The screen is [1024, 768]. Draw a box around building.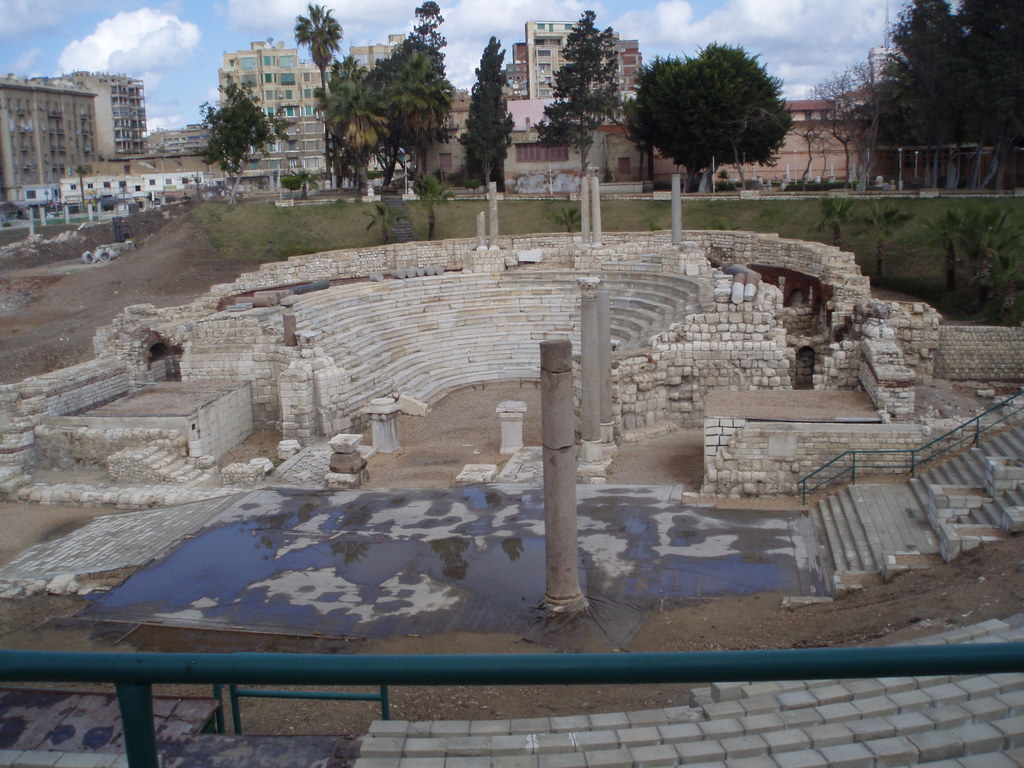
rect(0, 76, 98, 203).
